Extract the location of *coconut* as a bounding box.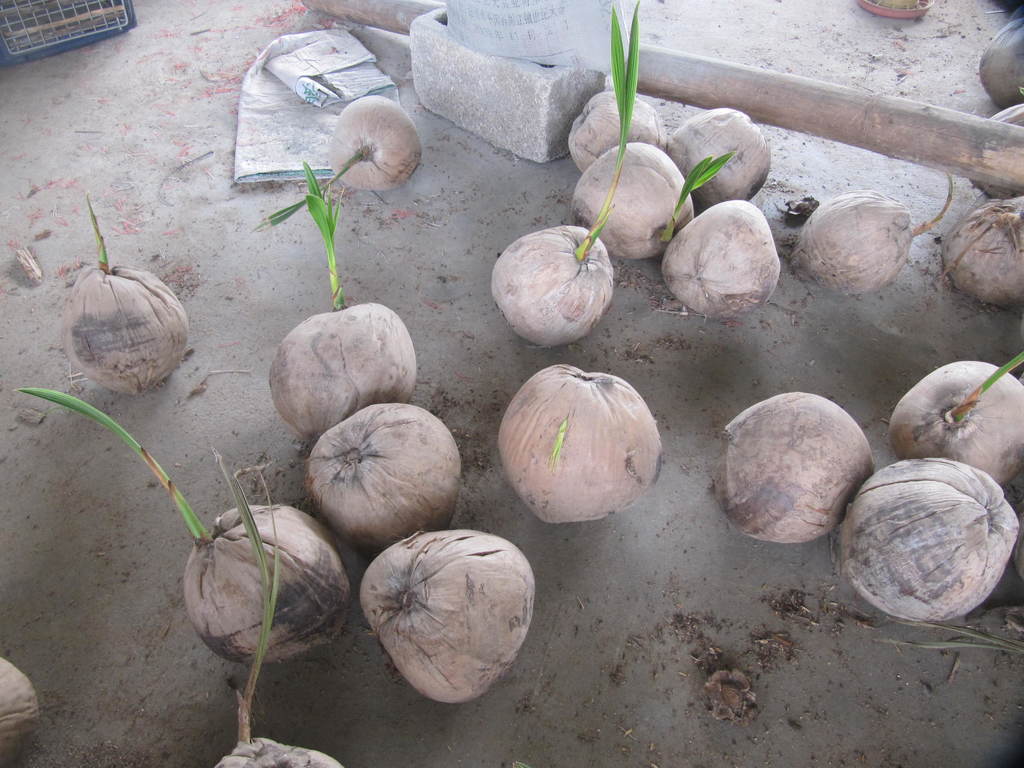
(266,157,417,447).
